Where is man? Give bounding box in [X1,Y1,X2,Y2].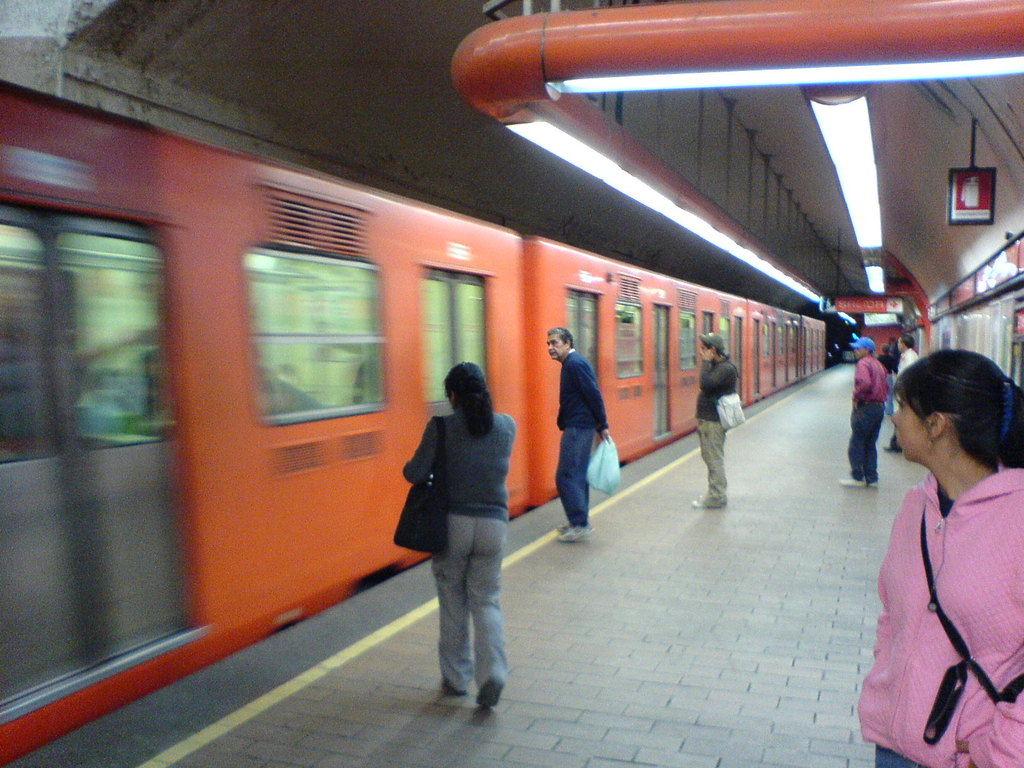
[838,335,881,492].
